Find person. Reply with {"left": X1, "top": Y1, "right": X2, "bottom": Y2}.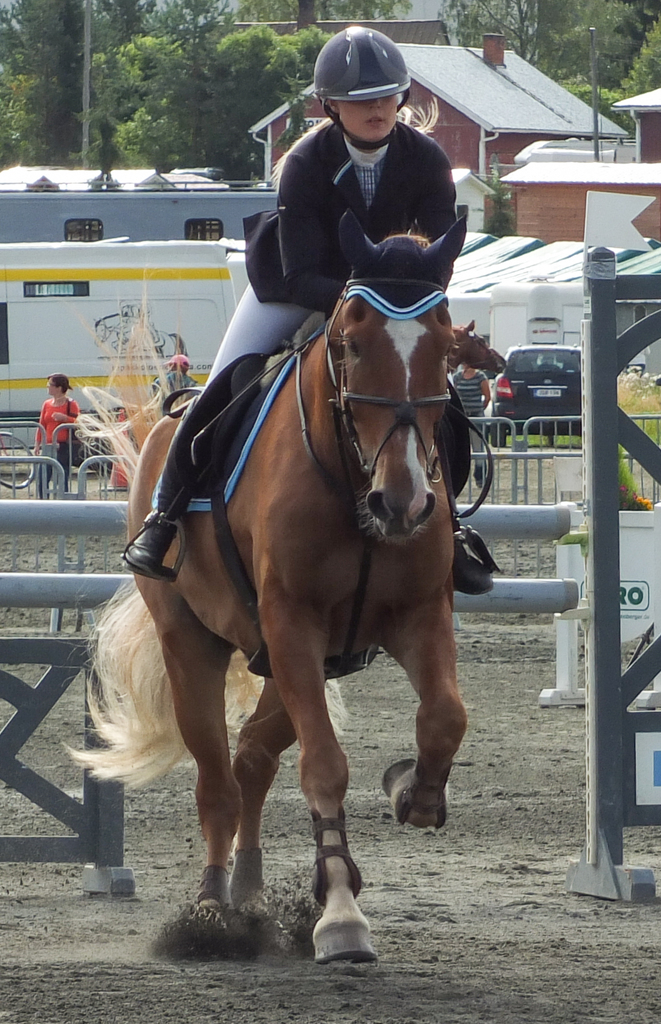
{"left": 156, "top": 355, "right": 202, "bottom": 409}.
